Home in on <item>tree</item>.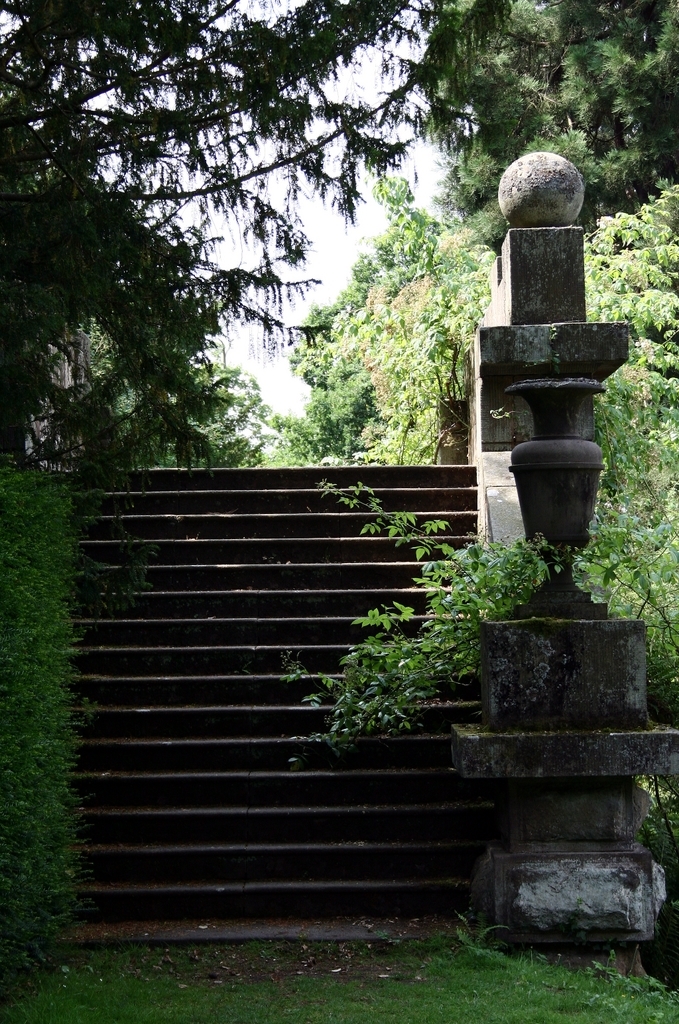
Homed in at x1=286 y1=0 x2=678 y2=574.
